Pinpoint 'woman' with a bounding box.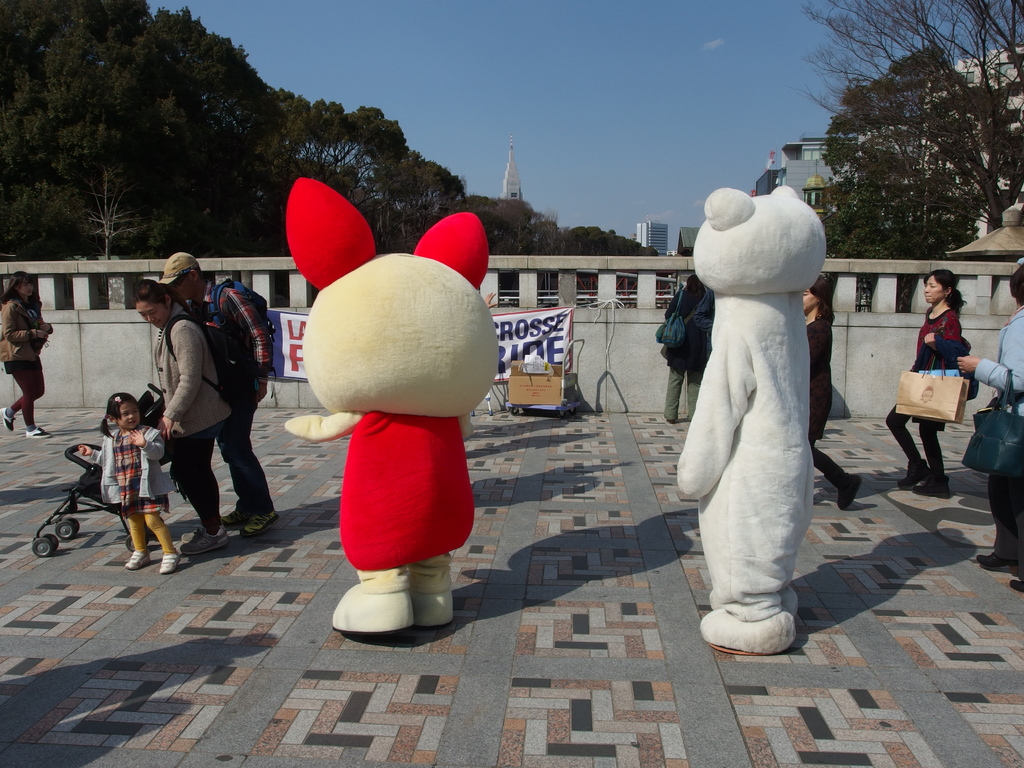
x1=892 y1=268 x2=988 y2=504.
